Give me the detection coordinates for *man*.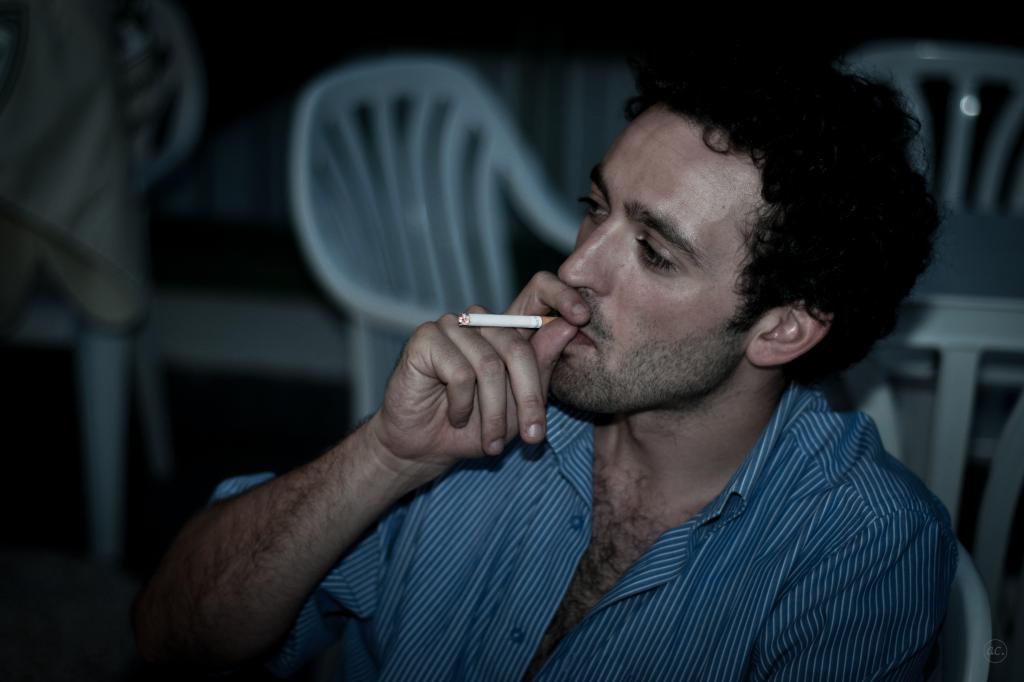
box(226, 50, 986, 674).
